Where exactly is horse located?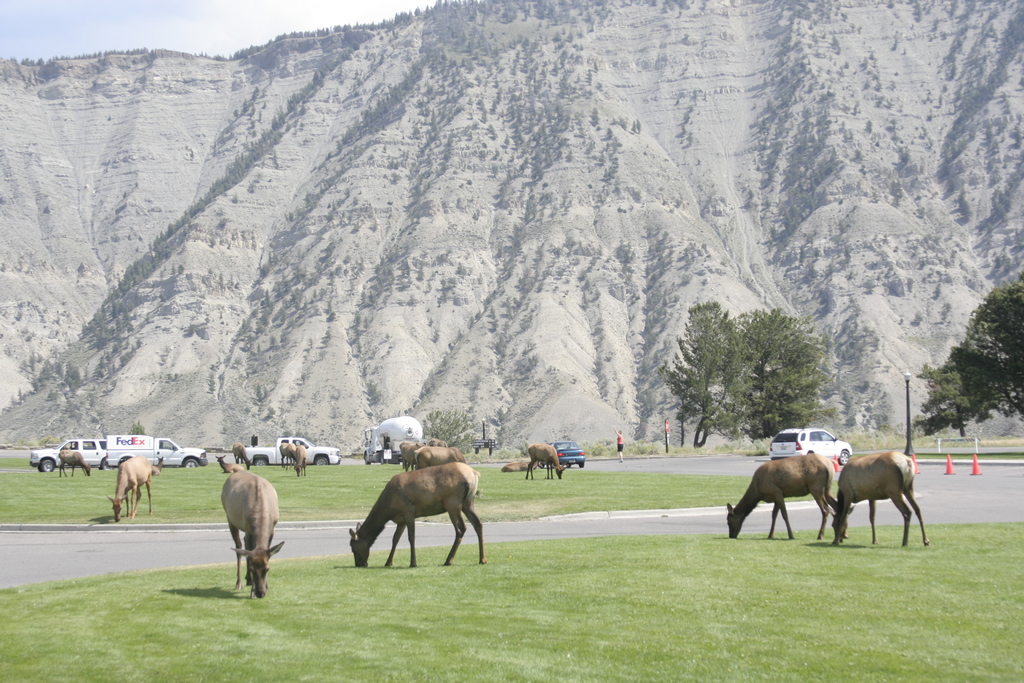
Its bounding box is x1=293, y1=444, x2=307, y2=478.
